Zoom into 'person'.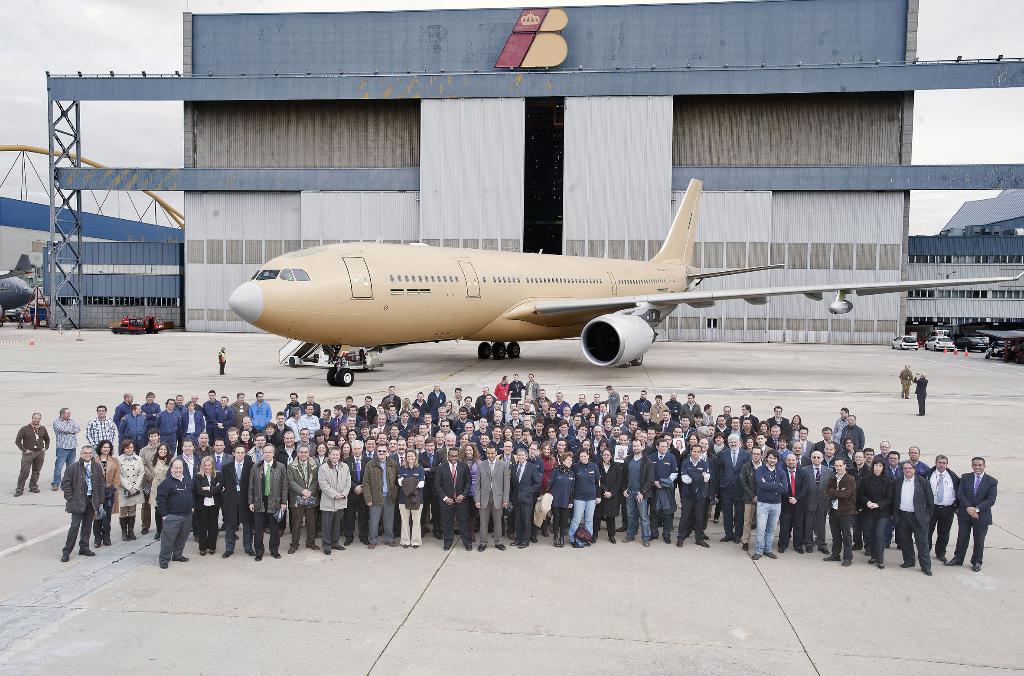
Zoom target: {"x1": 248, "y1": 431, "x2": 267, "y2": 466}.
